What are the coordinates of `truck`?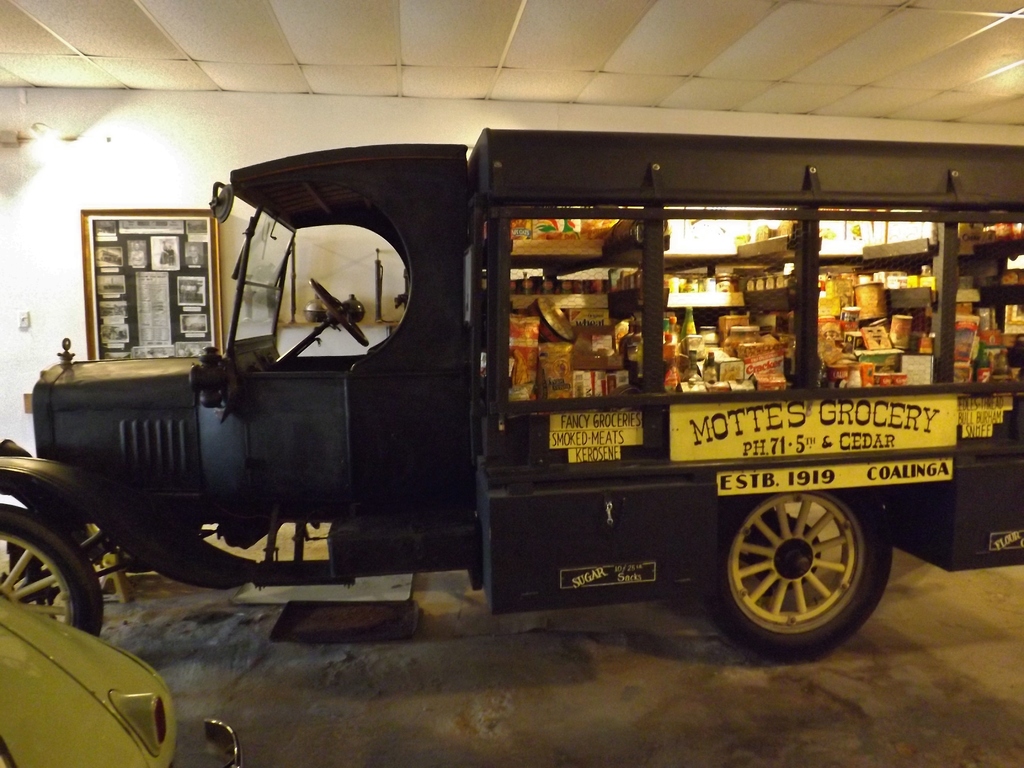
select_region(2, 119, 1023, 666).
